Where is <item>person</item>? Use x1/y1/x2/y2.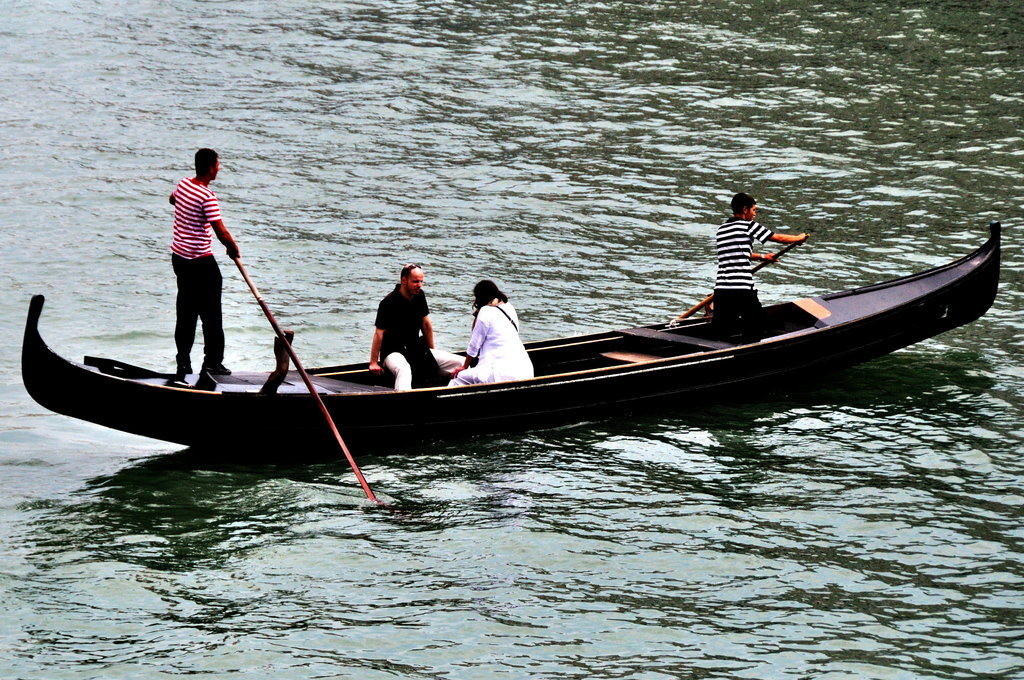
454/276/532/385.
